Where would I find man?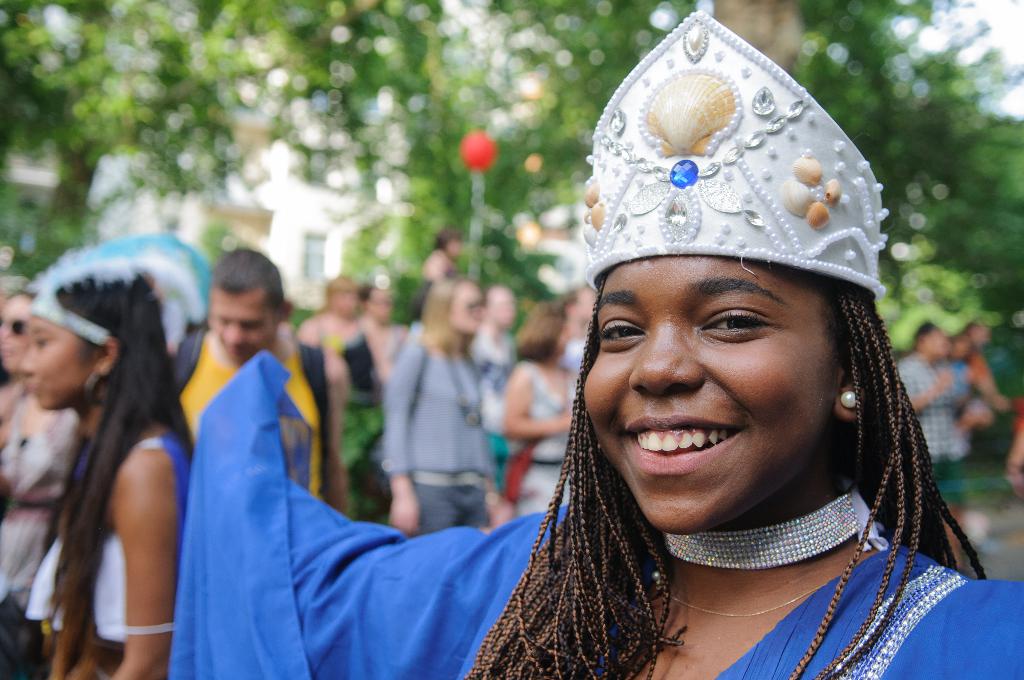
At [left=964, top=315, right=1012, bottom=420].
